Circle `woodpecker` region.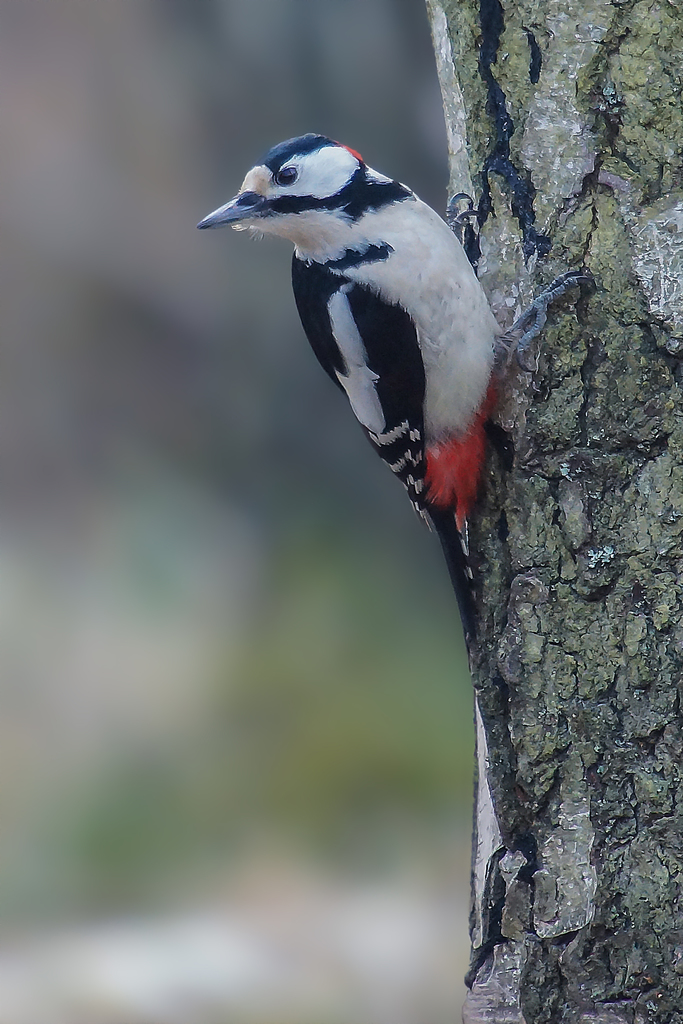
Region: bbox(197, 128, 586, 659).
